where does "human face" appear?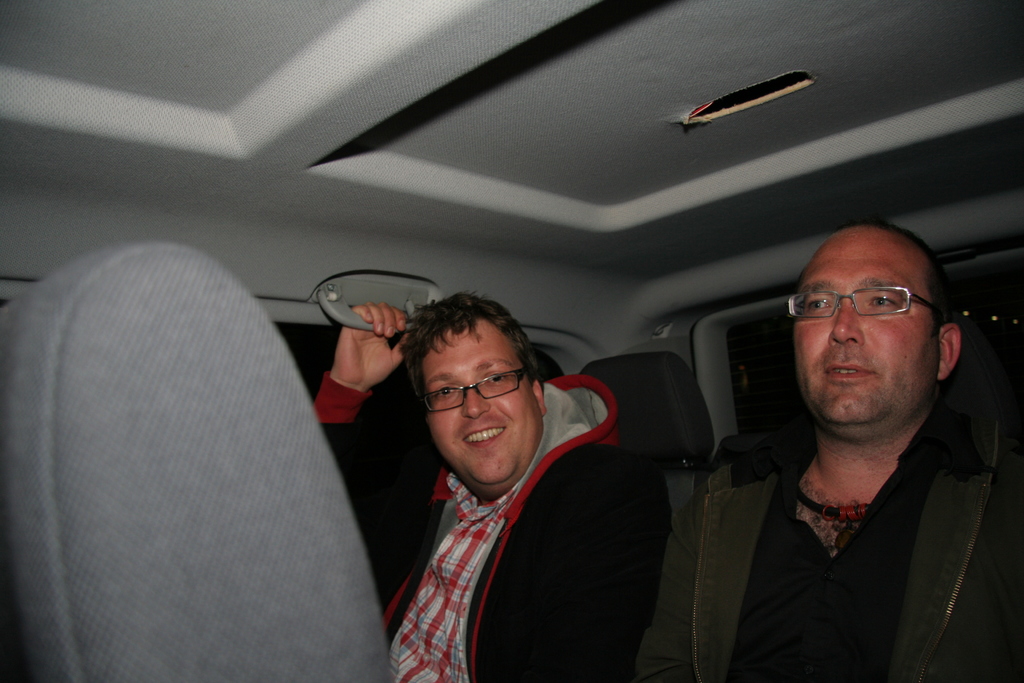
Appears at (426, 313, 541, 486).
